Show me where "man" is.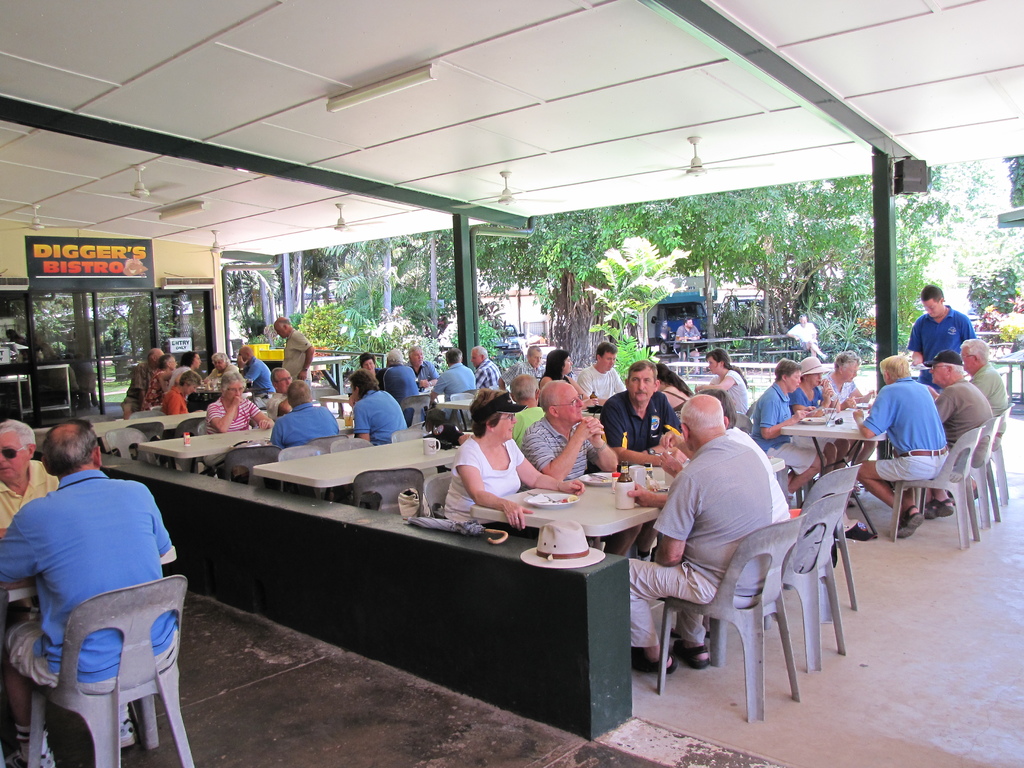
"man" is at (625, 394, 774, 677).
